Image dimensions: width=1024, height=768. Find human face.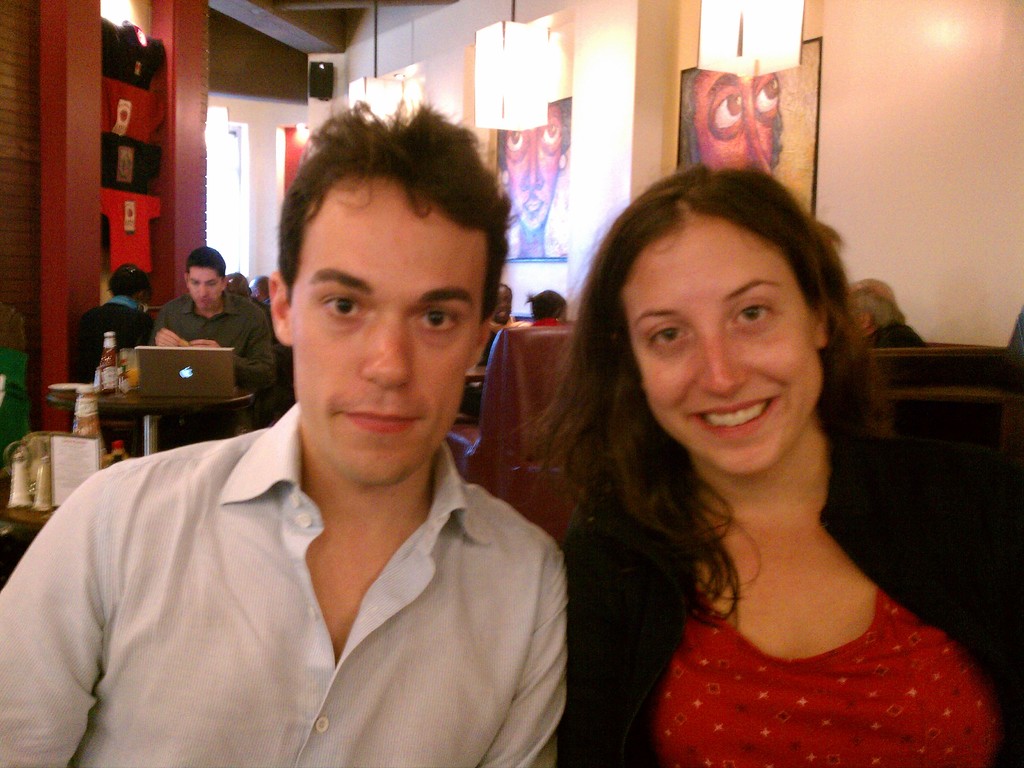
<region>290, 179, 488, 486</region>.
